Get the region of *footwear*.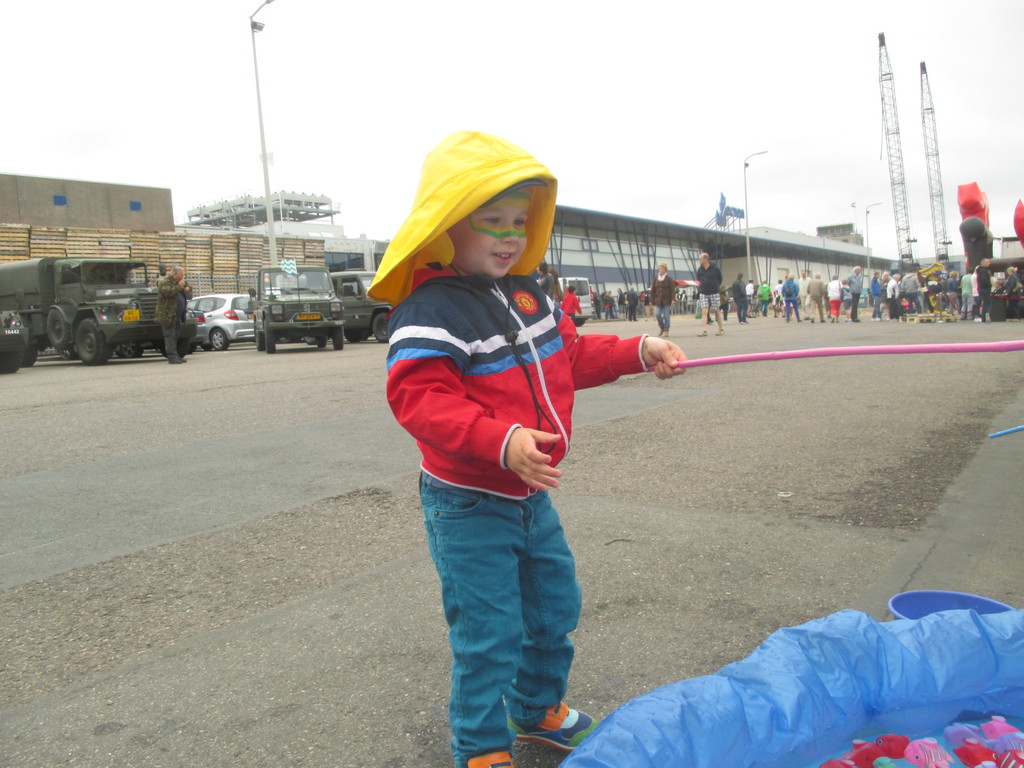
bbox=[700, 331, 707, 336].
